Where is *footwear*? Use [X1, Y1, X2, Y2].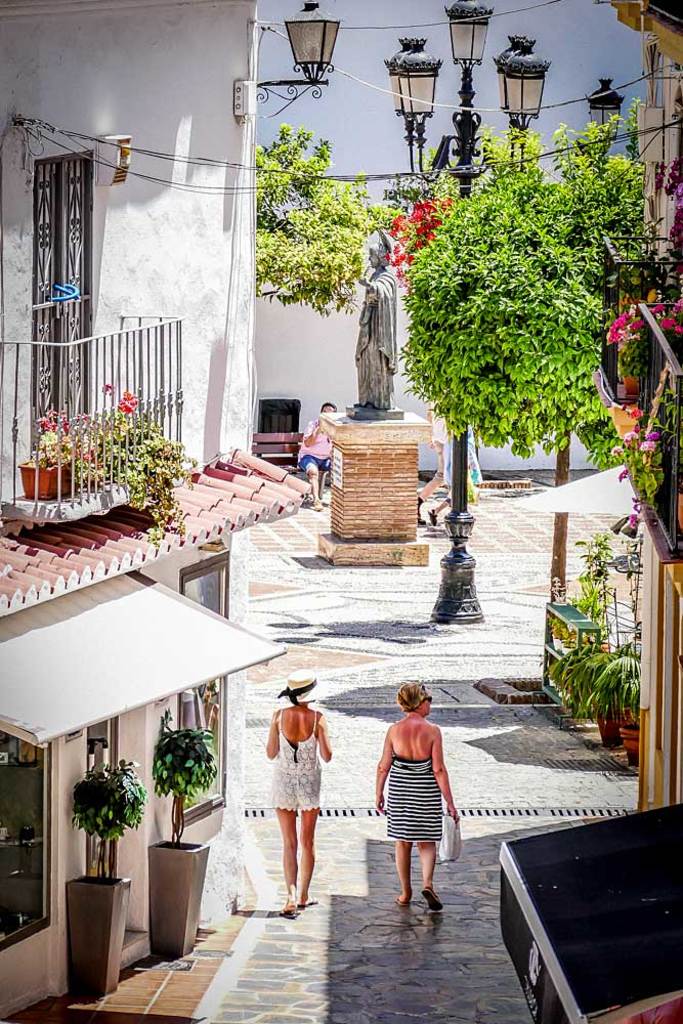
[286, 910, 298, 914].
